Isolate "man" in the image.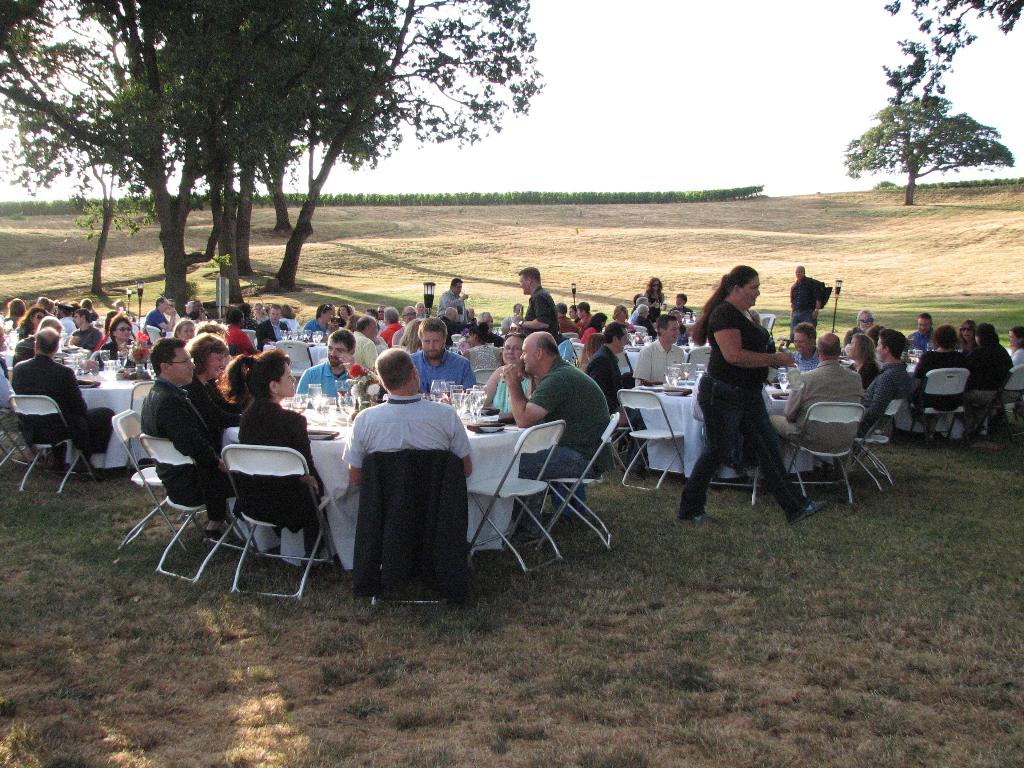
Isolated region: pyautogui.locateOnScreen(138, 337, 239, 539).
